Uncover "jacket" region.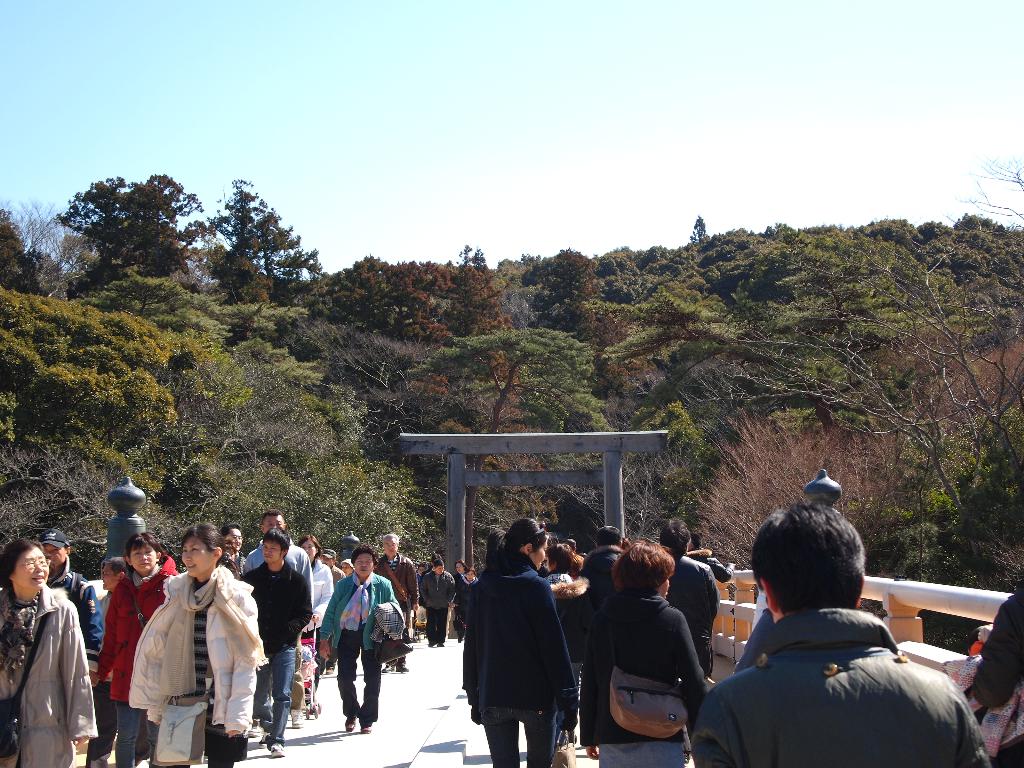
Uncovered: [left=415, top=564, right=463, bottom=611].
